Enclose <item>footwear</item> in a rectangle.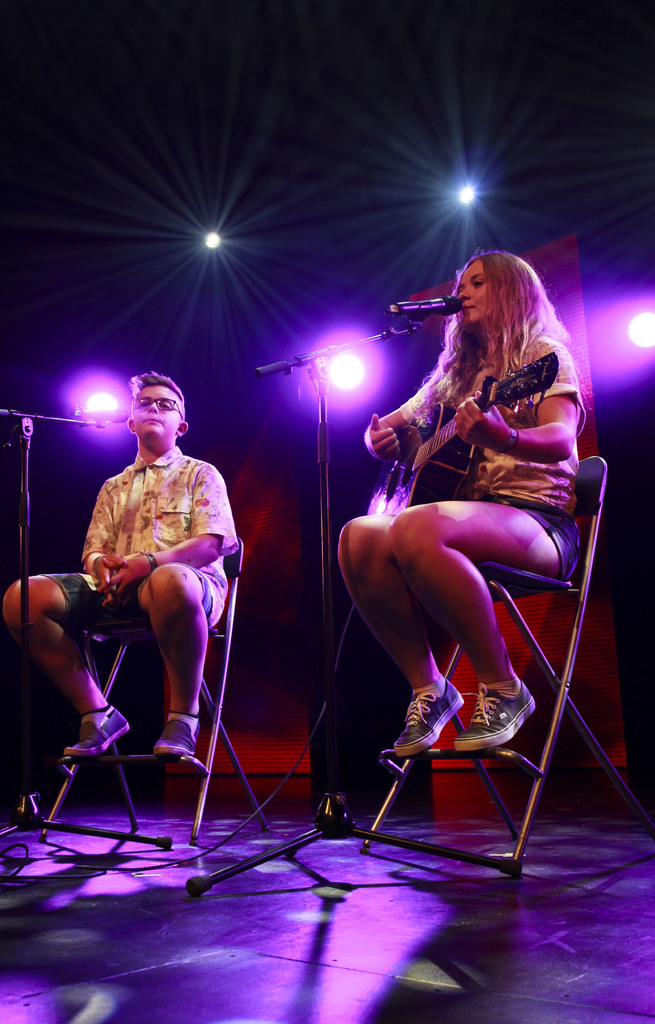
<region>63, 711, 130, 758</region>.
